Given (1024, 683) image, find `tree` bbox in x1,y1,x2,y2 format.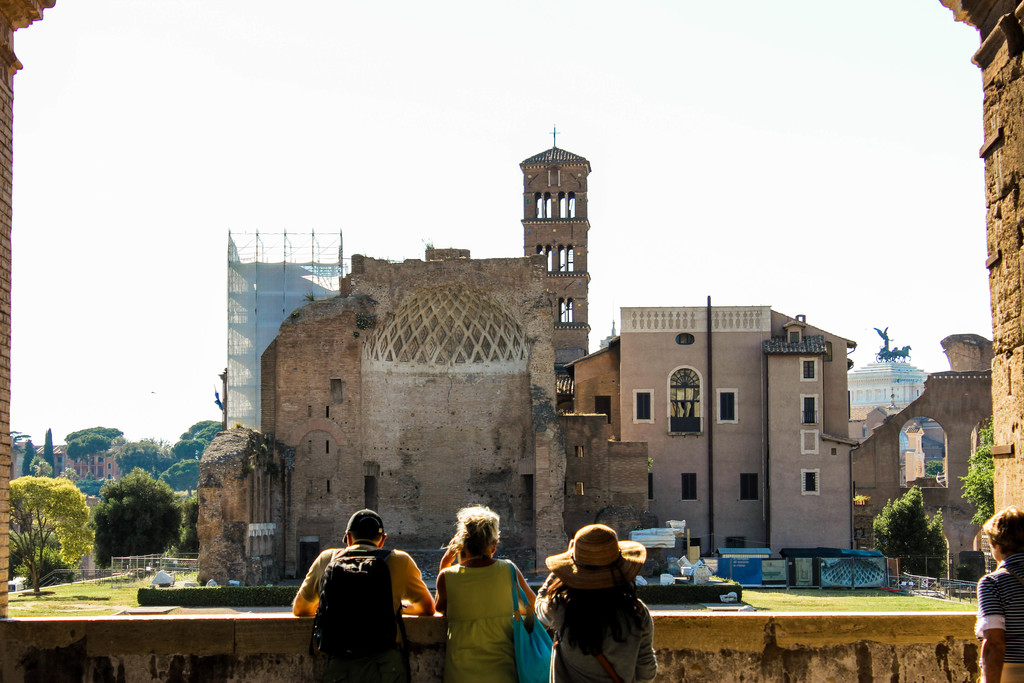
956,420,995,531.
